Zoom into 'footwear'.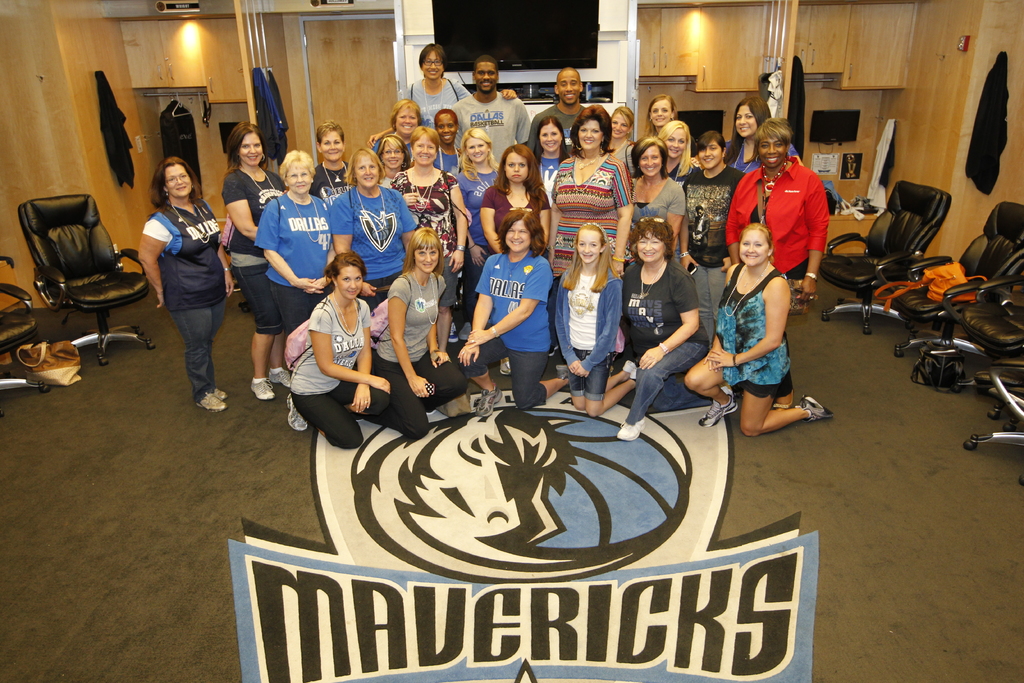
Zoom target: 557,362,575,381.
